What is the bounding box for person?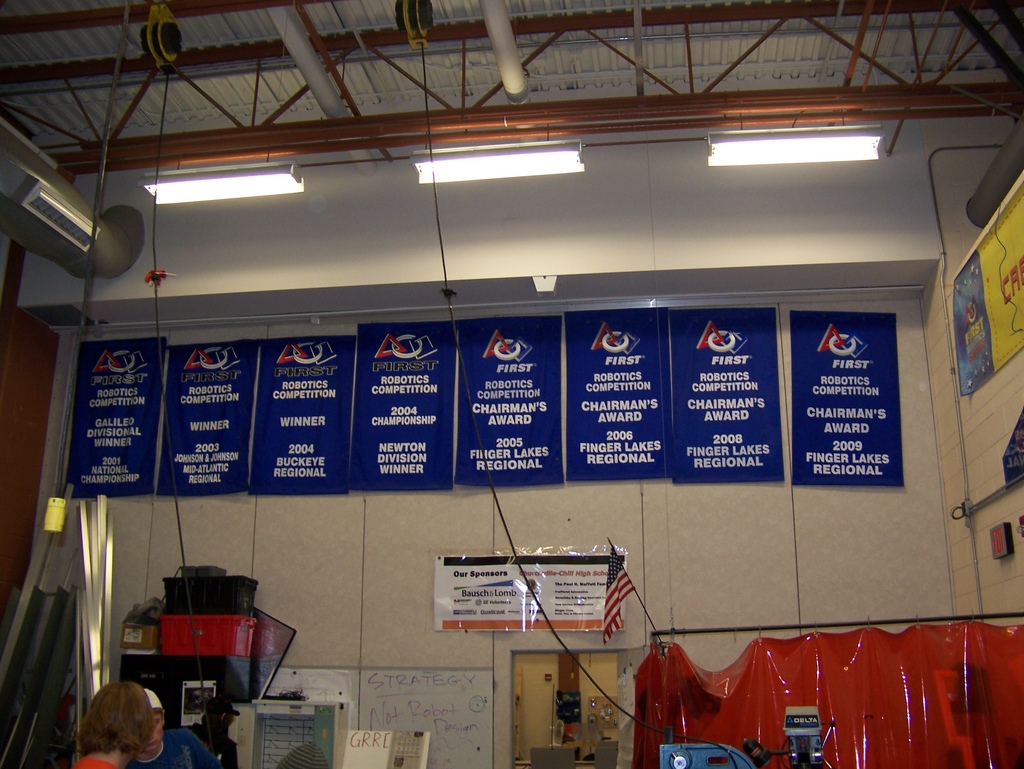
175 697 244 768.
